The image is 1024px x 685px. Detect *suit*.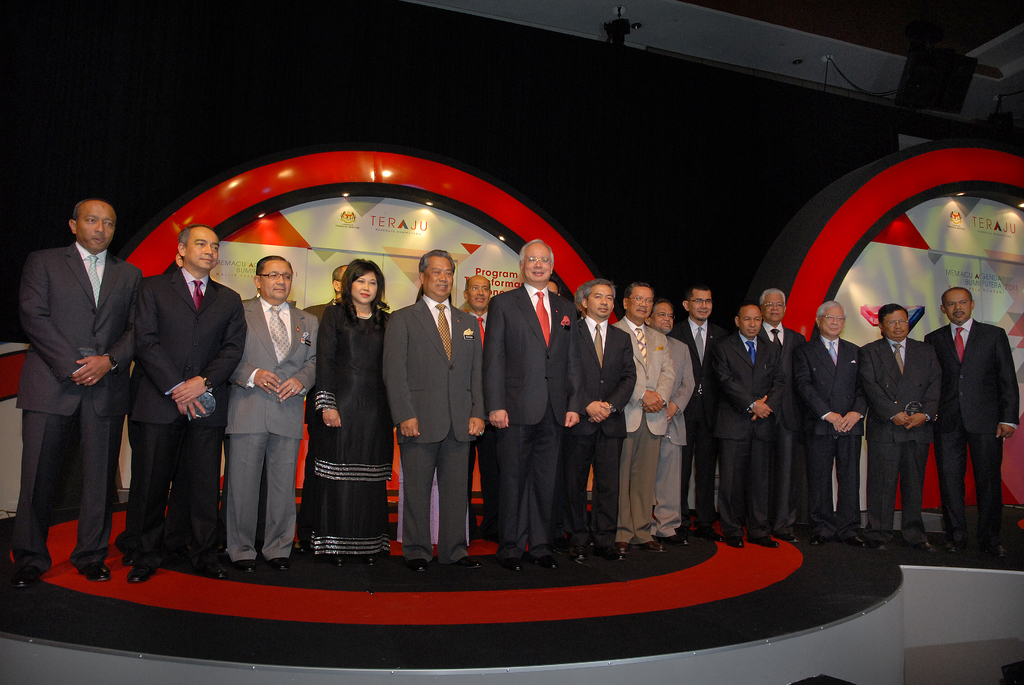
Detection: detection(707, 327, 788, 521).
